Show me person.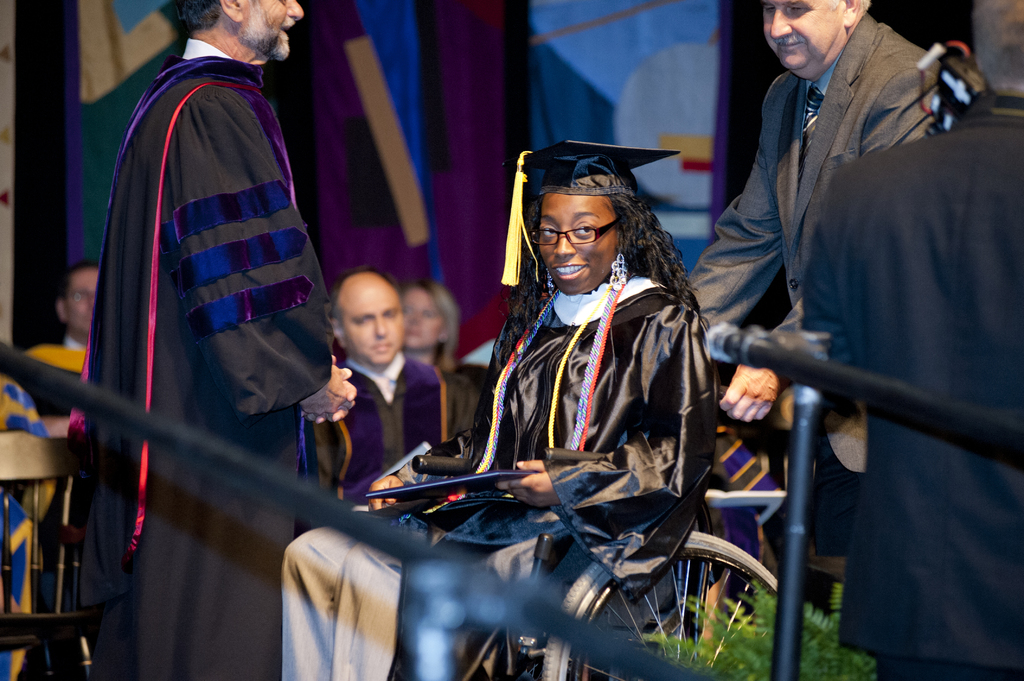
person is here: bbox(800, 0, 1023, 680).
